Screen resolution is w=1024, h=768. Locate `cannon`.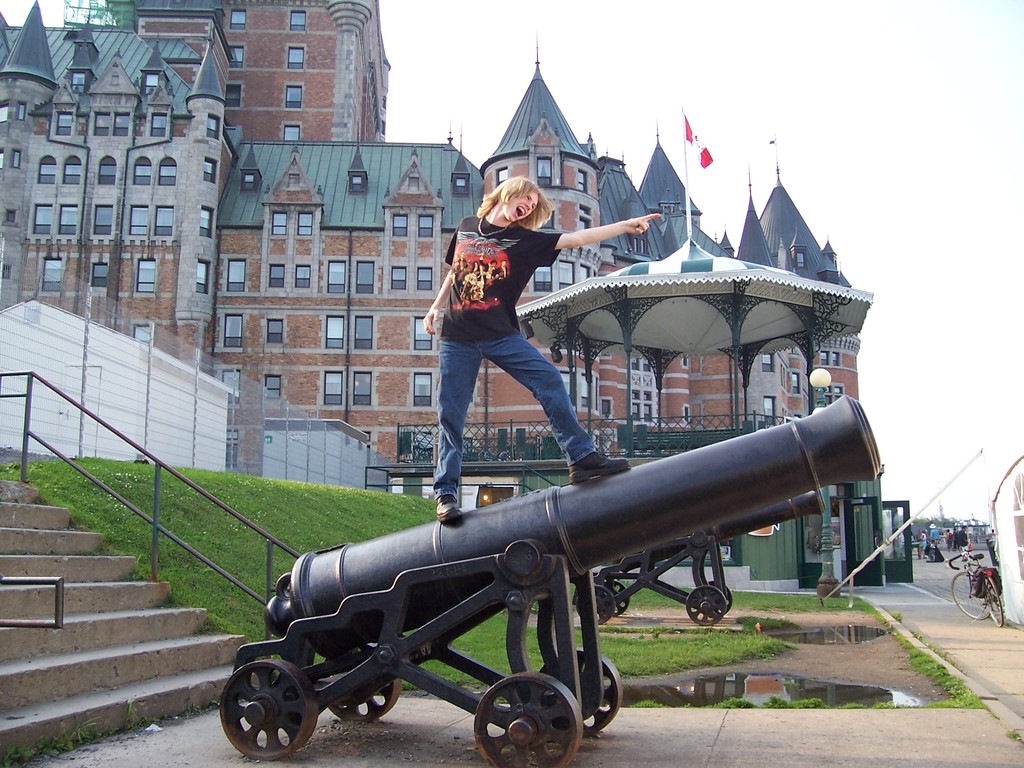
(left=216, top=393, right=883, bottom=767).
